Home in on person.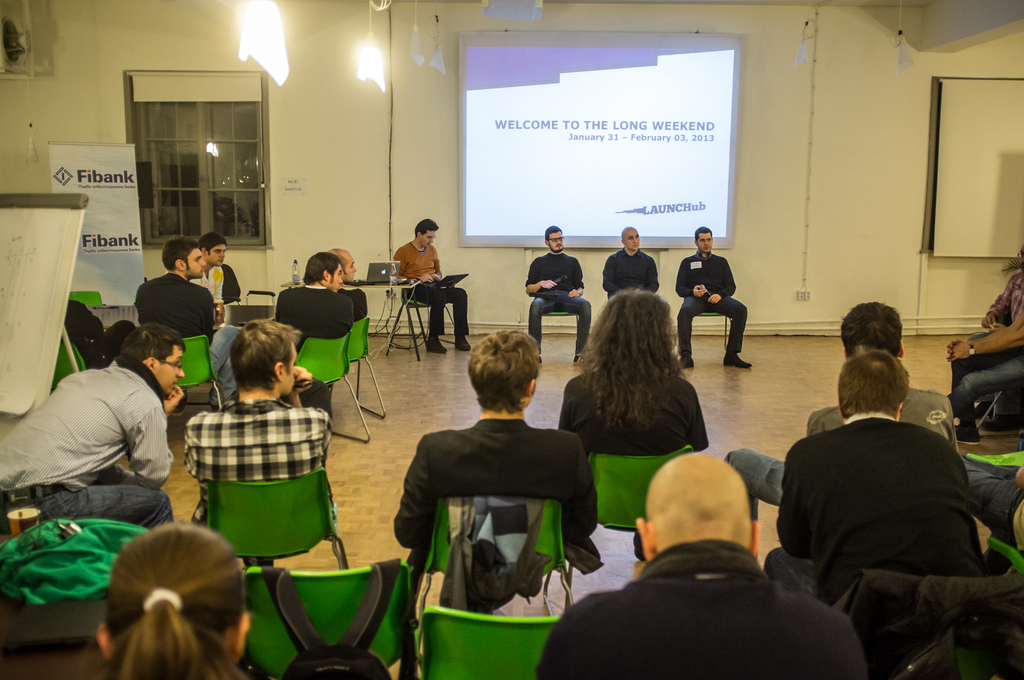
Homed in at [x1=390, y1=329, x2=598, y2=617].
